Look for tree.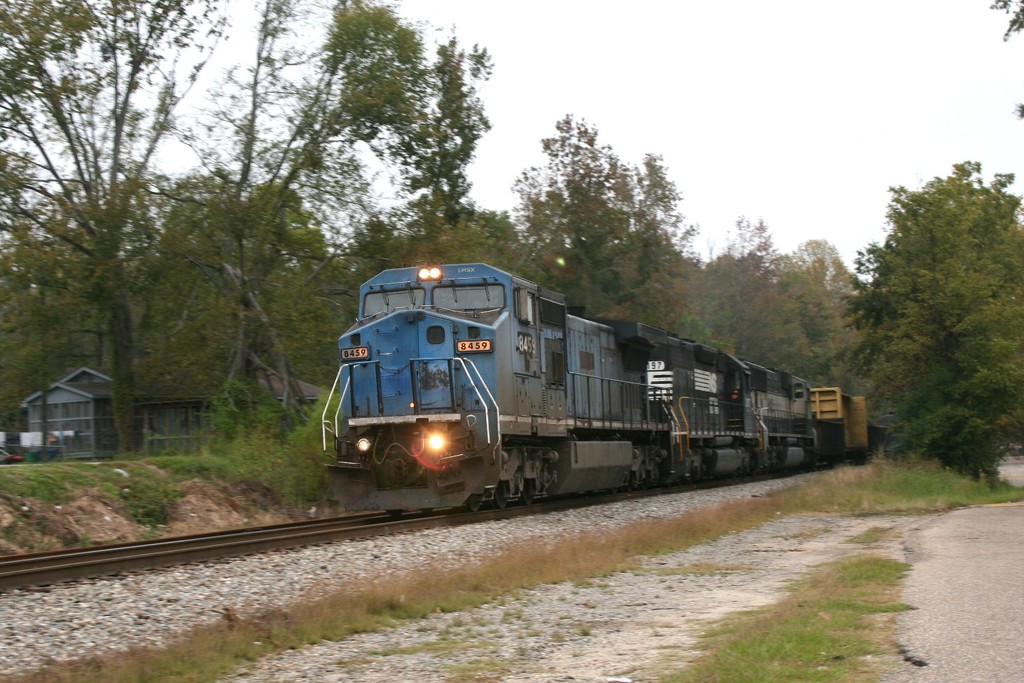
Found: 496,104,717,337.
